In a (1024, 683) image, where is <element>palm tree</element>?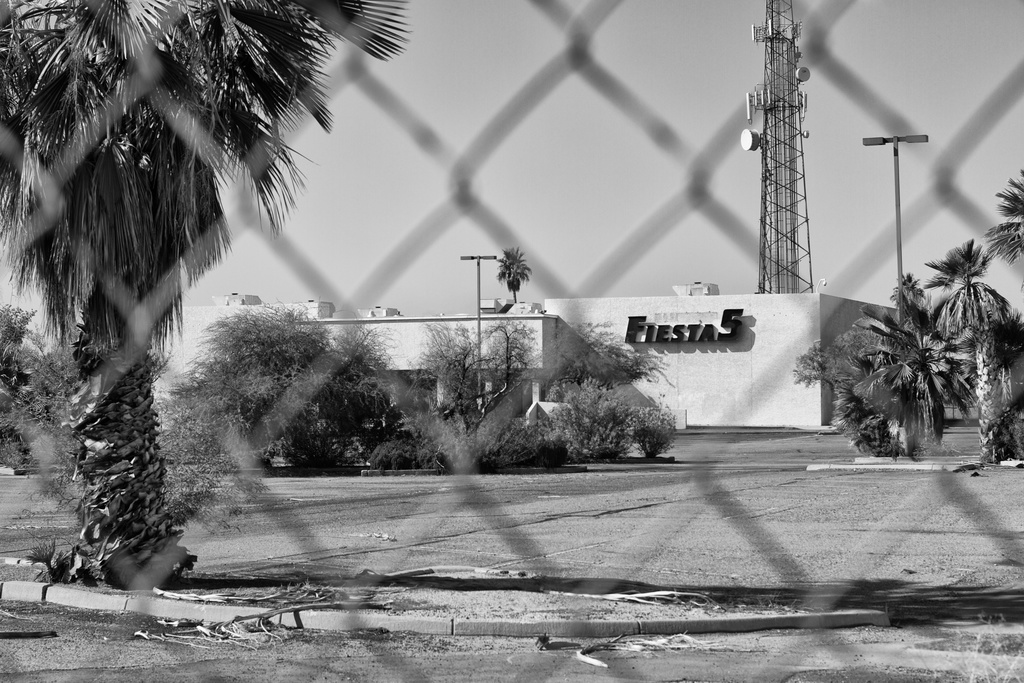
(956,252,996,439).
